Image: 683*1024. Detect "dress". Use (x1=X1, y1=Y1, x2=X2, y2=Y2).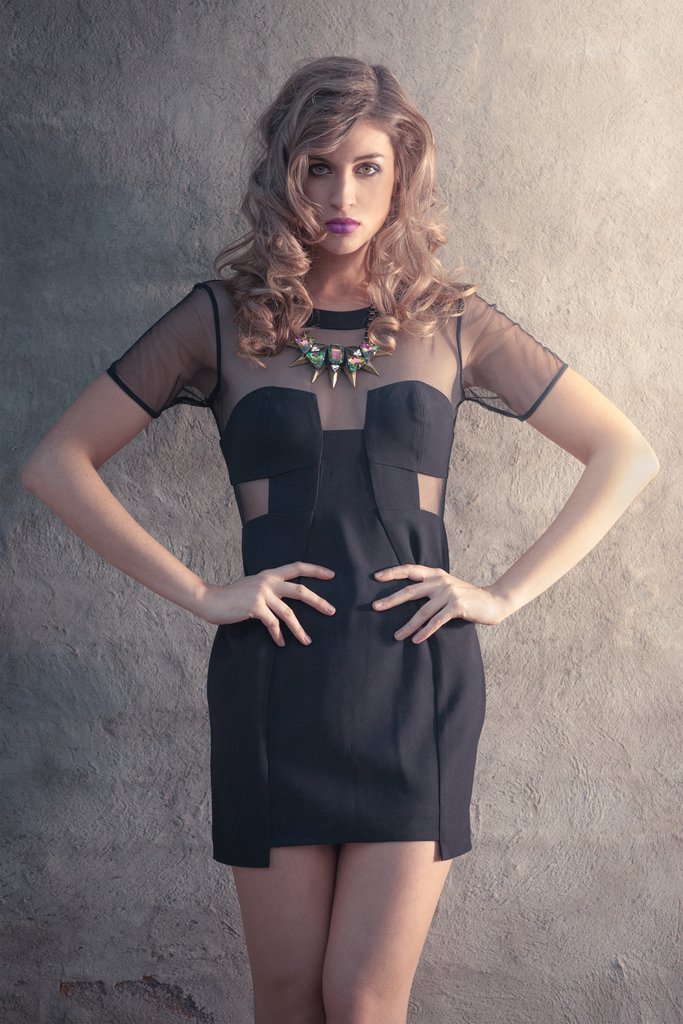
(x1=140, y1=218, x2=586, y2=858).
